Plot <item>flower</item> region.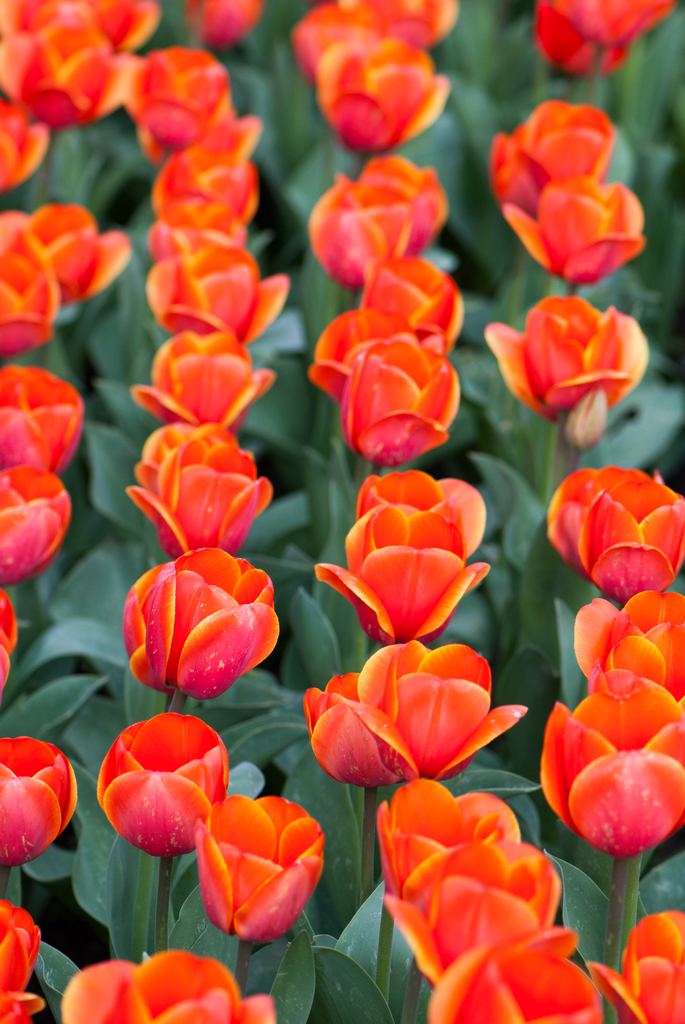
Plotted at box(308, 291, 426, 406).
